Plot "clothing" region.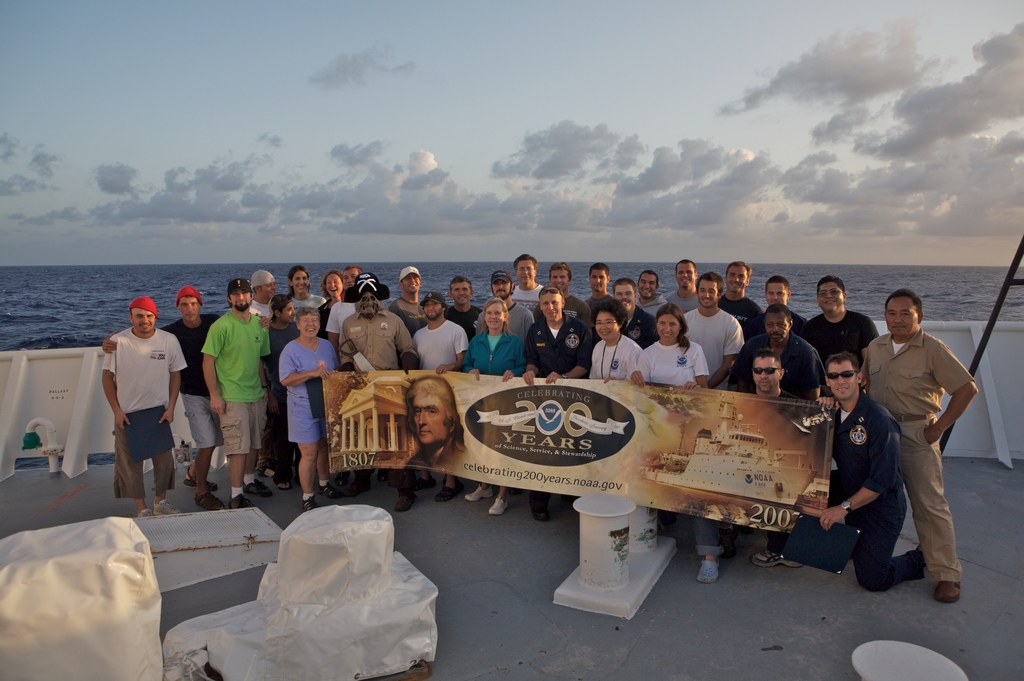
Plotted at {"left": 509, "top": 285, "right": 545, "bottom": 311}.
